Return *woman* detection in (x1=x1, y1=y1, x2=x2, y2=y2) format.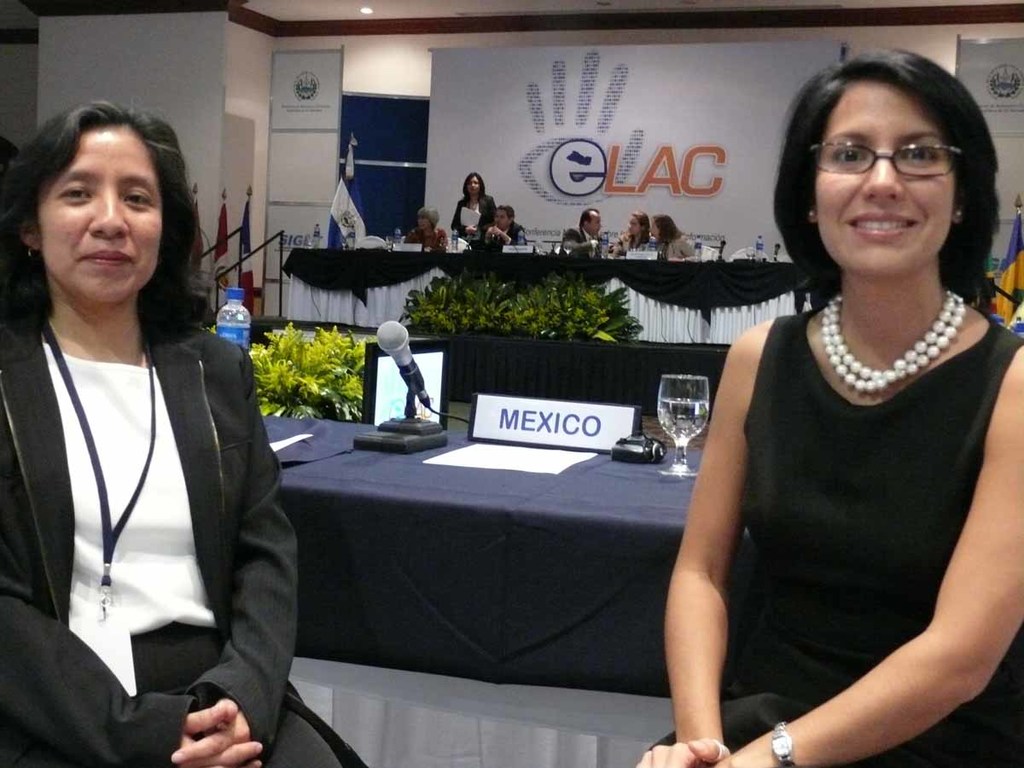
(x1=654, y1=37, x2=1023, y2=767).
